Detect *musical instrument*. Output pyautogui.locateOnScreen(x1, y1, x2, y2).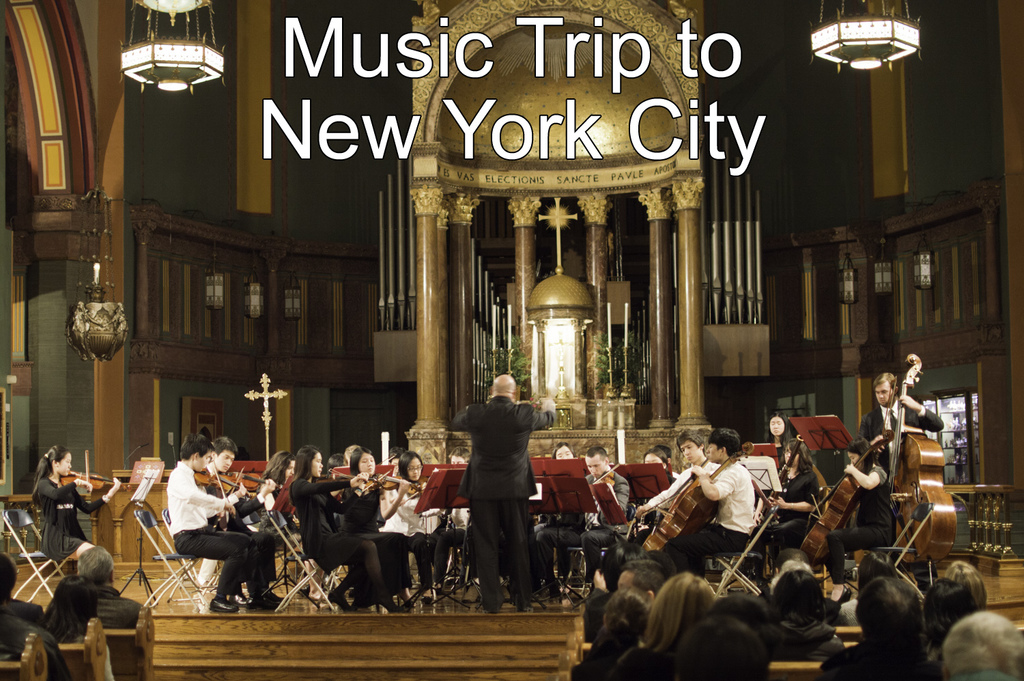
pyautogui.locateOnScreen(324, 460, 365, 499).
